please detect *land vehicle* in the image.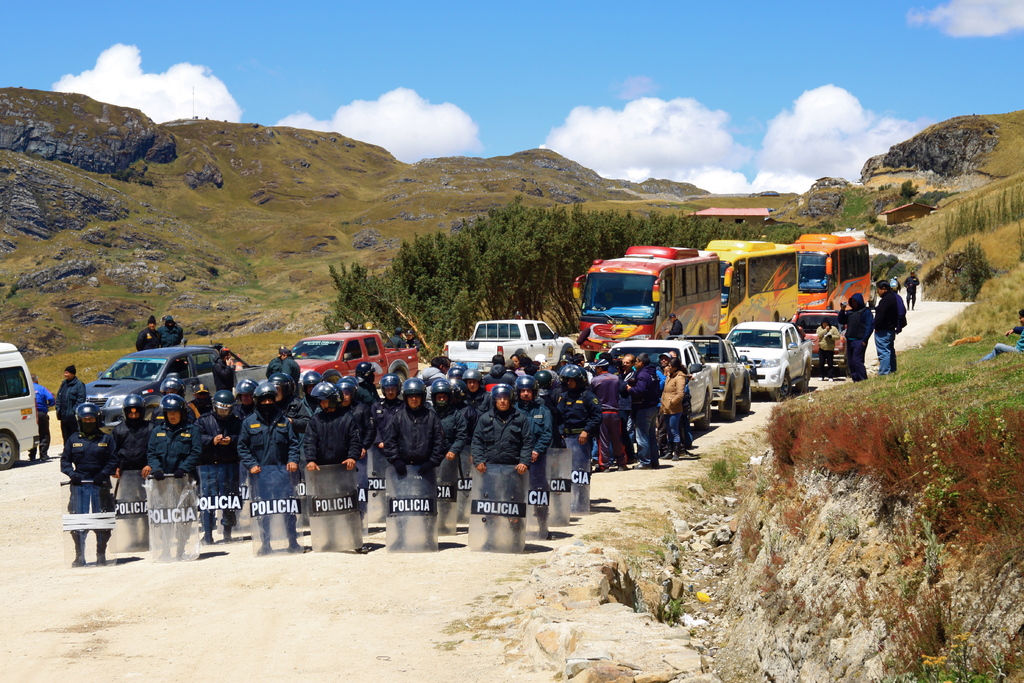
x1=81 y1=347 x2=271 y2=433.
